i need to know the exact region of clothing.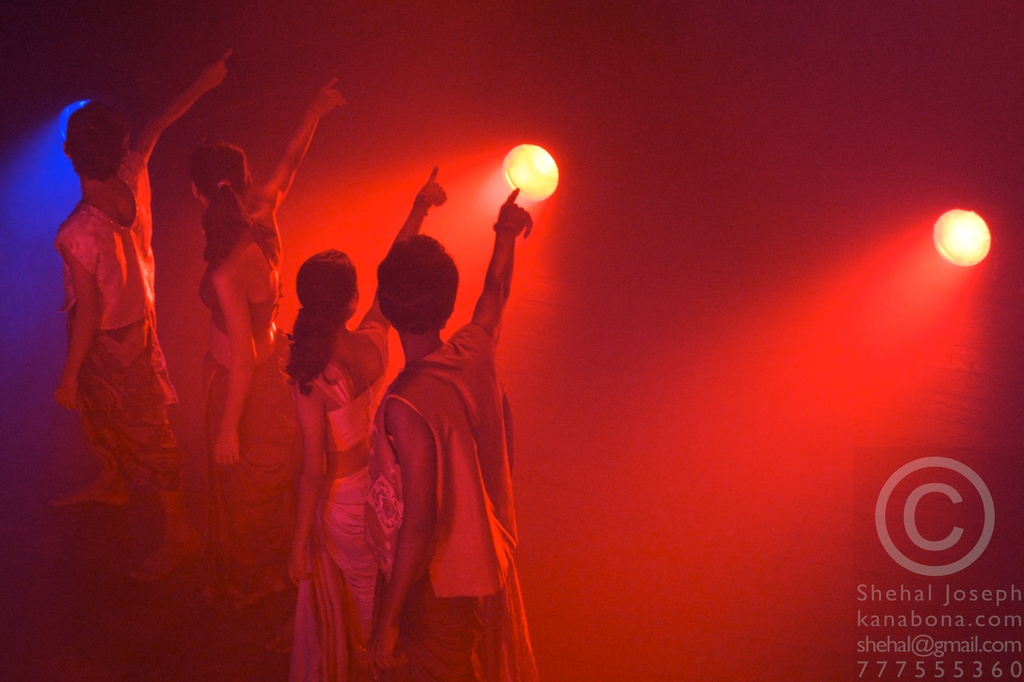
Region: 52 150 177 491.
